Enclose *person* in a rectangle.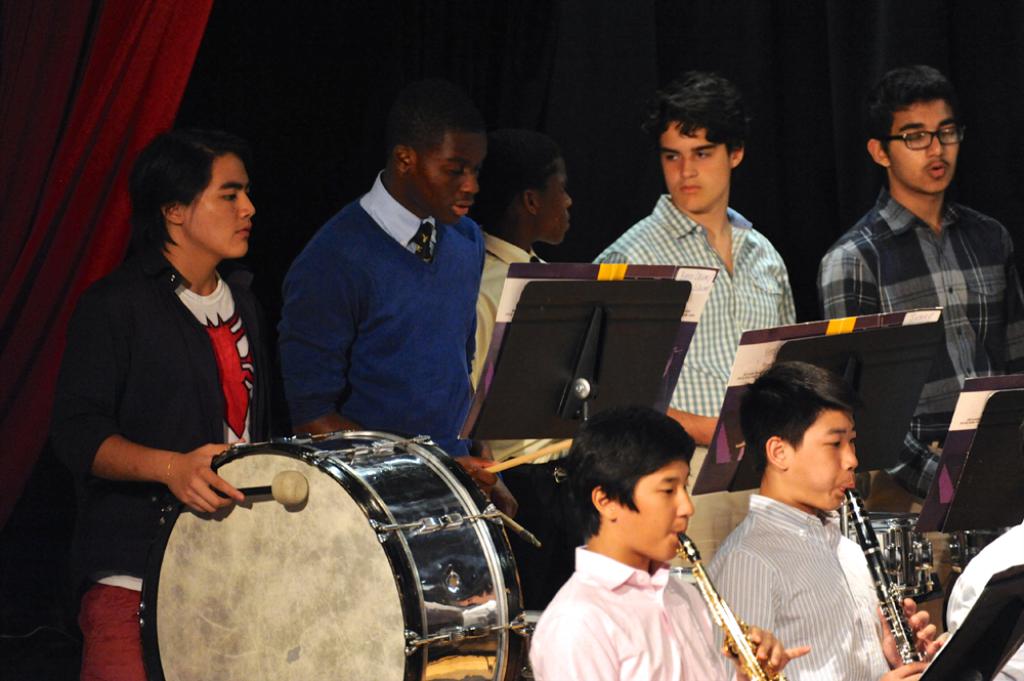
[446,124,579,626].
